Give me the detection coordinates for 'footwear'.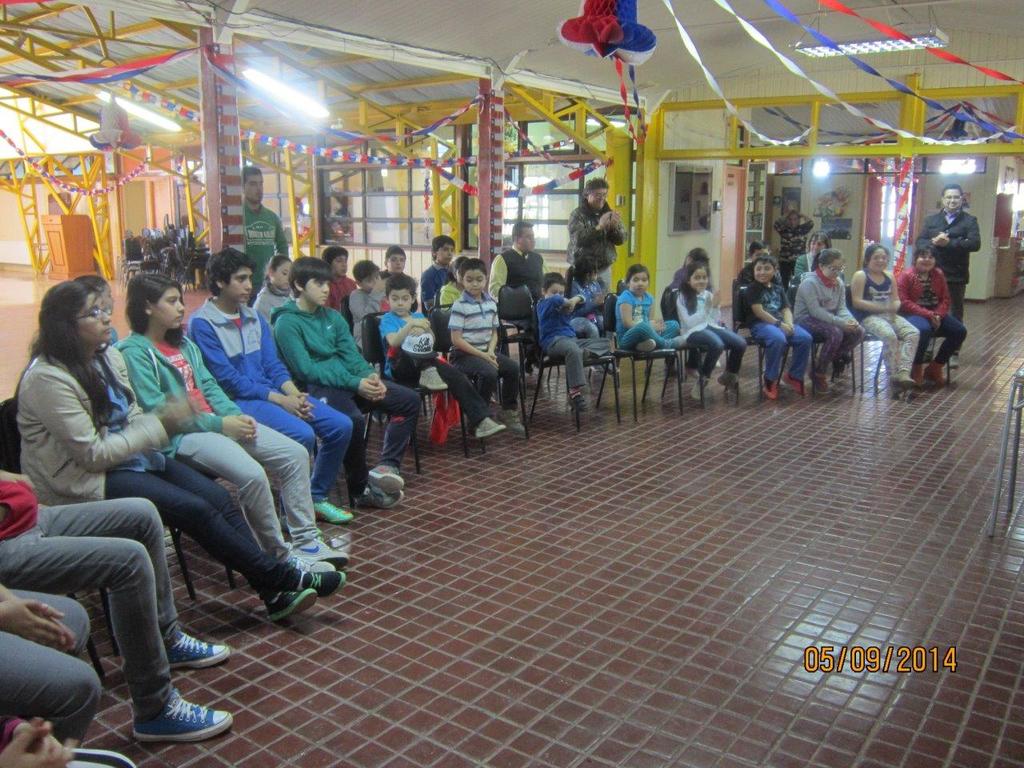
BBox(921, 362, 941, 383).
